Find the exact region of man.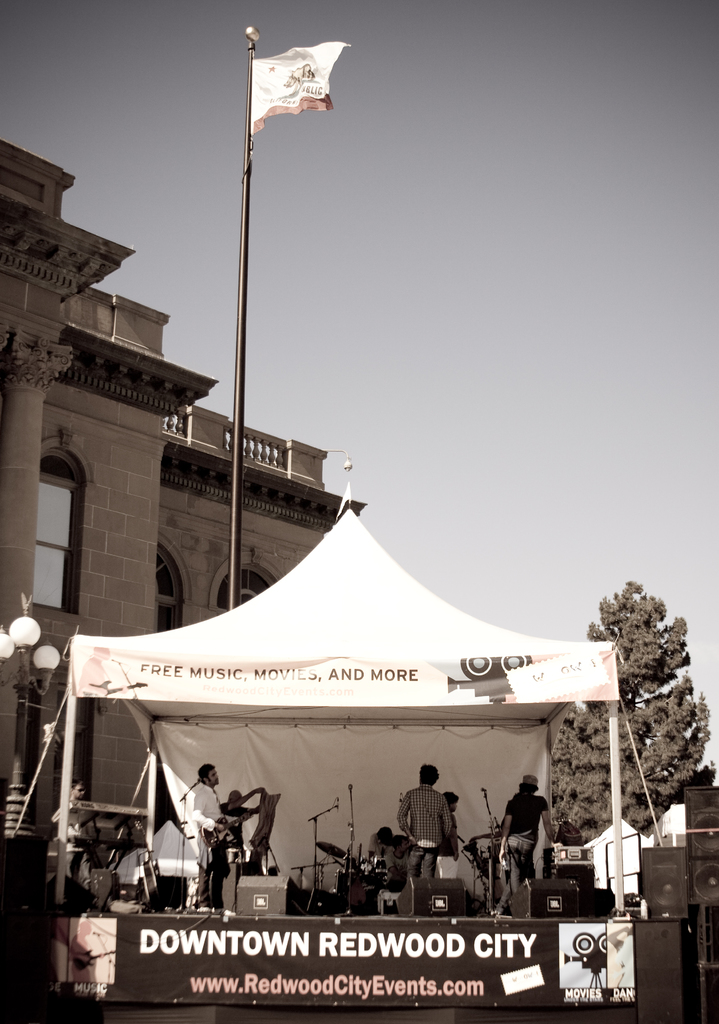
Exact region: 493 774 558 929.
